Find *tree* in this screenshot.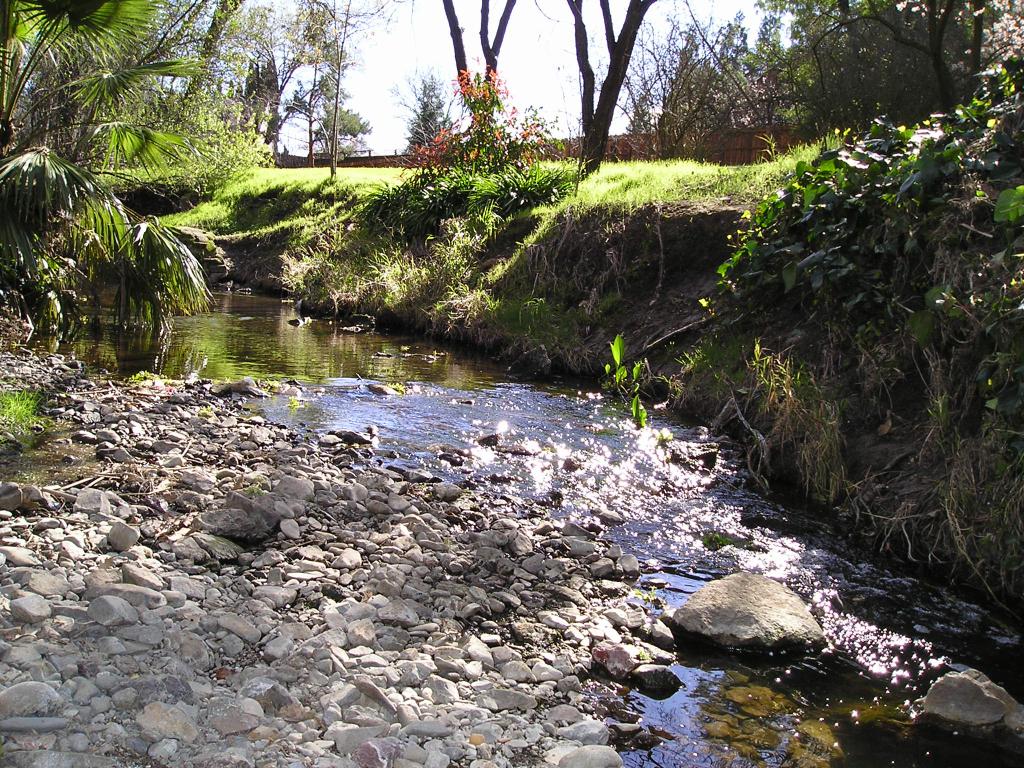
The bounding box for *tree* is 526/0/665/172.
